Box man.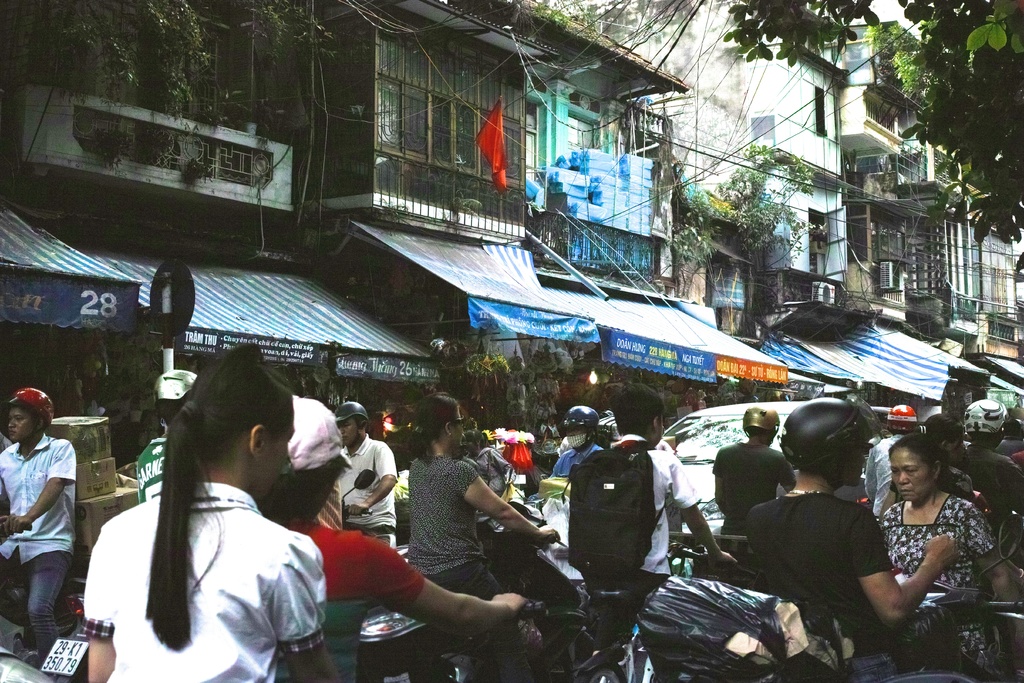
rect(546, 409, 612, 487).
